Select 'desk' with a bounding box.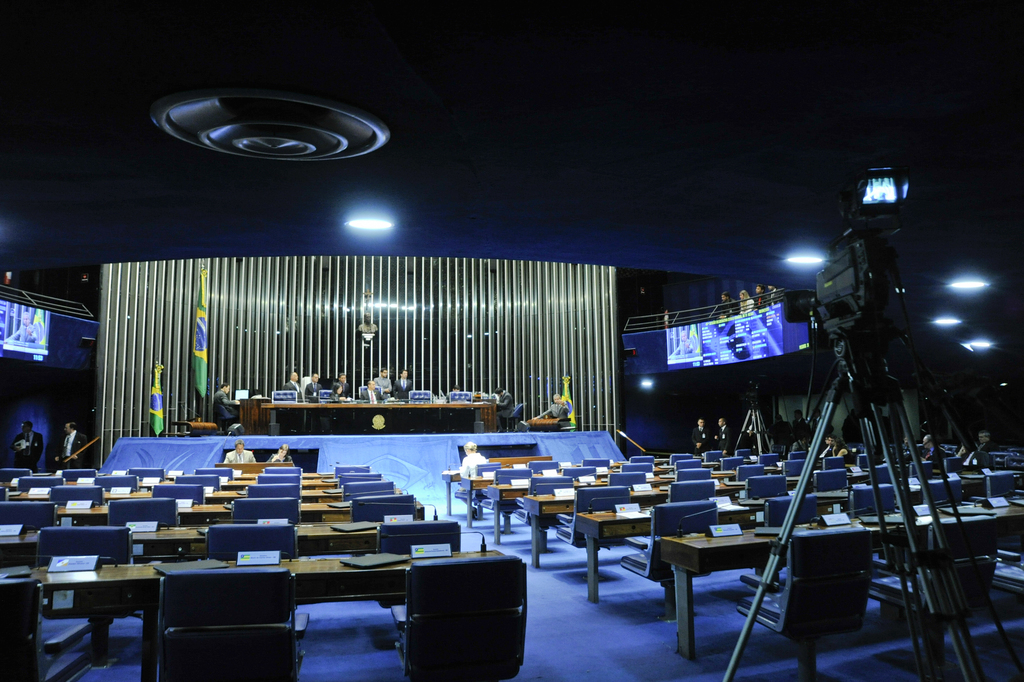
(x1=259, y1=401, x2=497, y2=432).
